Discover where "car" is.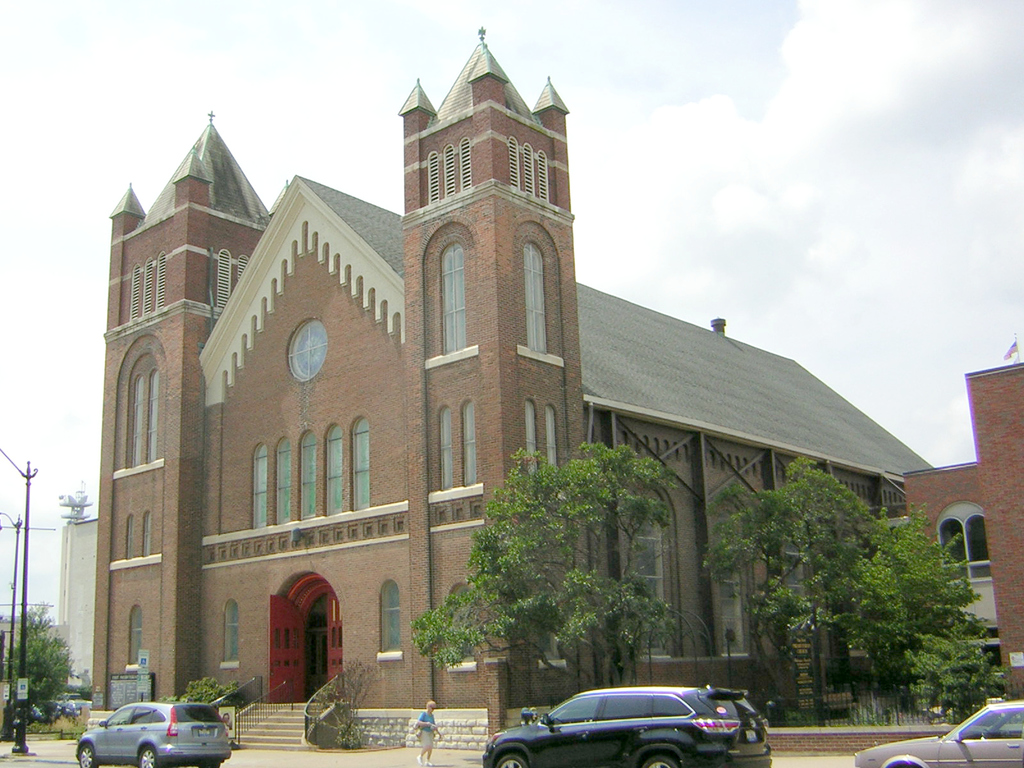
Discovered at box(851, 698, 1023, 767).
